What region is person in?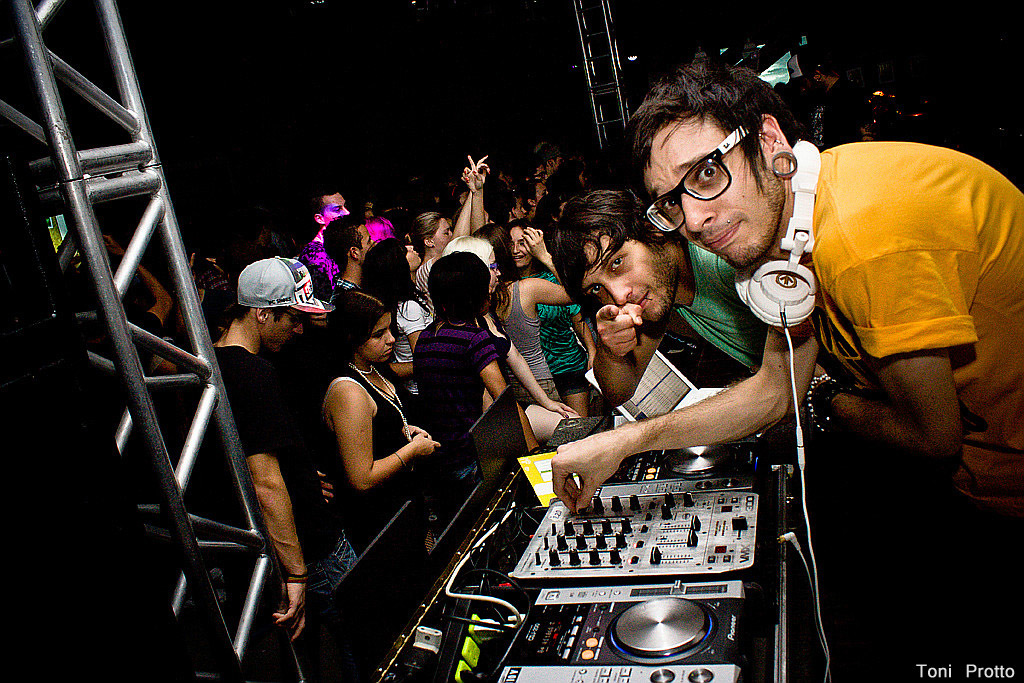
555, 47, 1023, 525.
